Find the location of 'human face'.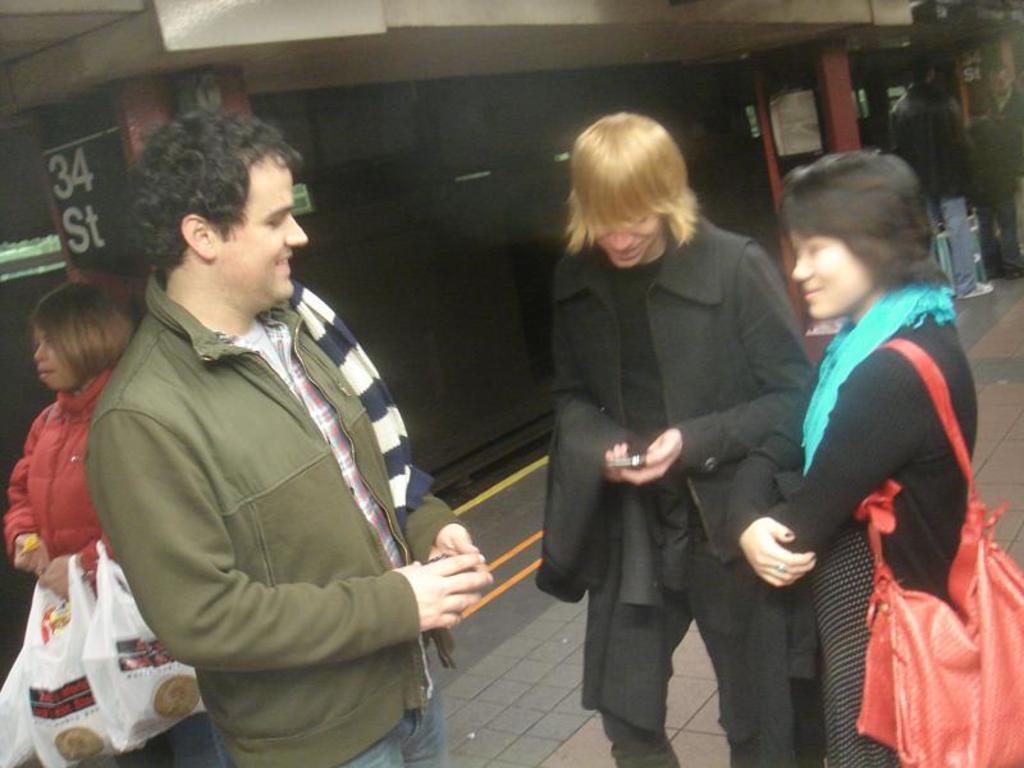
Location: (593, 214, 662, 270).
